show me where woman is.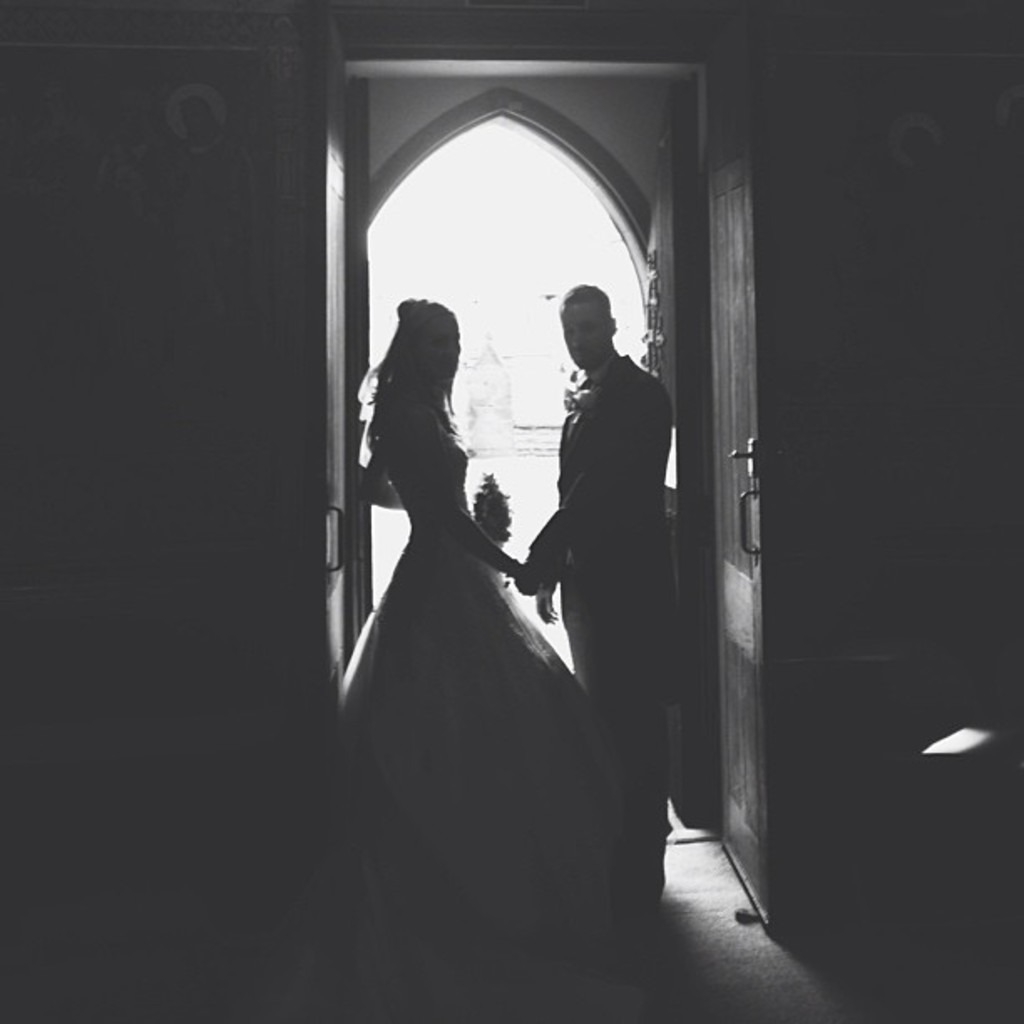
woman is at 348:192:644:962.
